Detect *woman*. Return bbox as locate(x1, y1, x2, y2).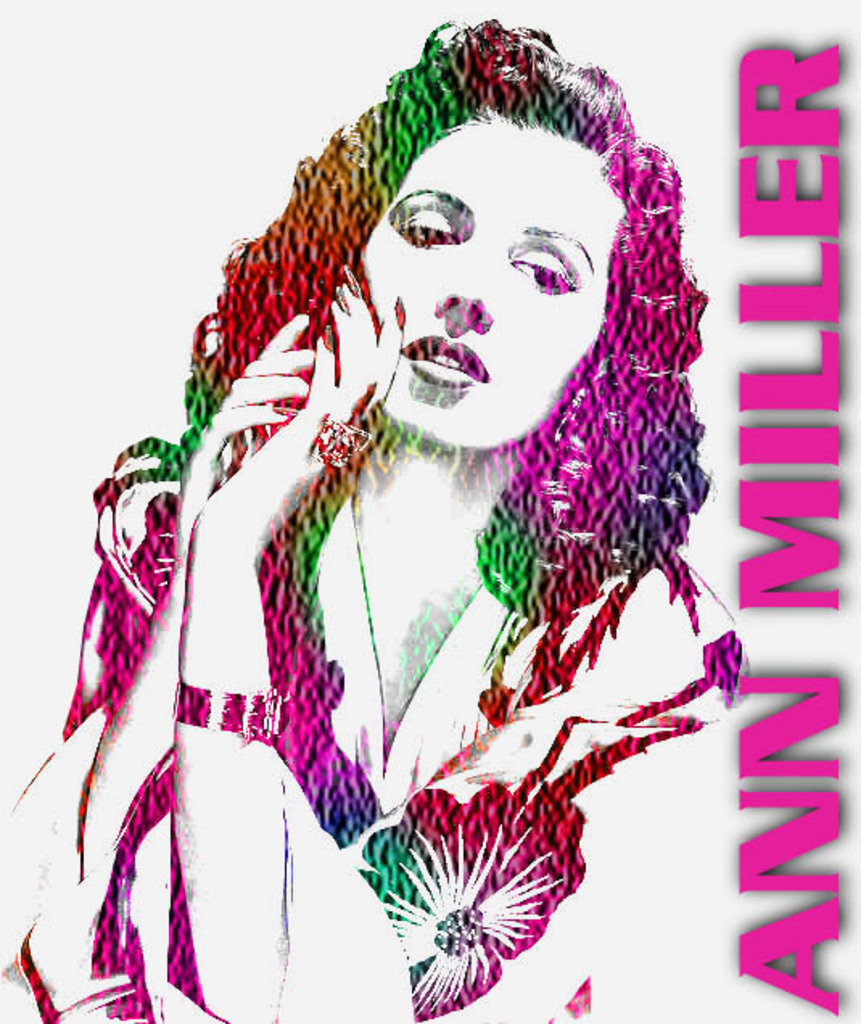
locate(68, 18, 763, 1022).
